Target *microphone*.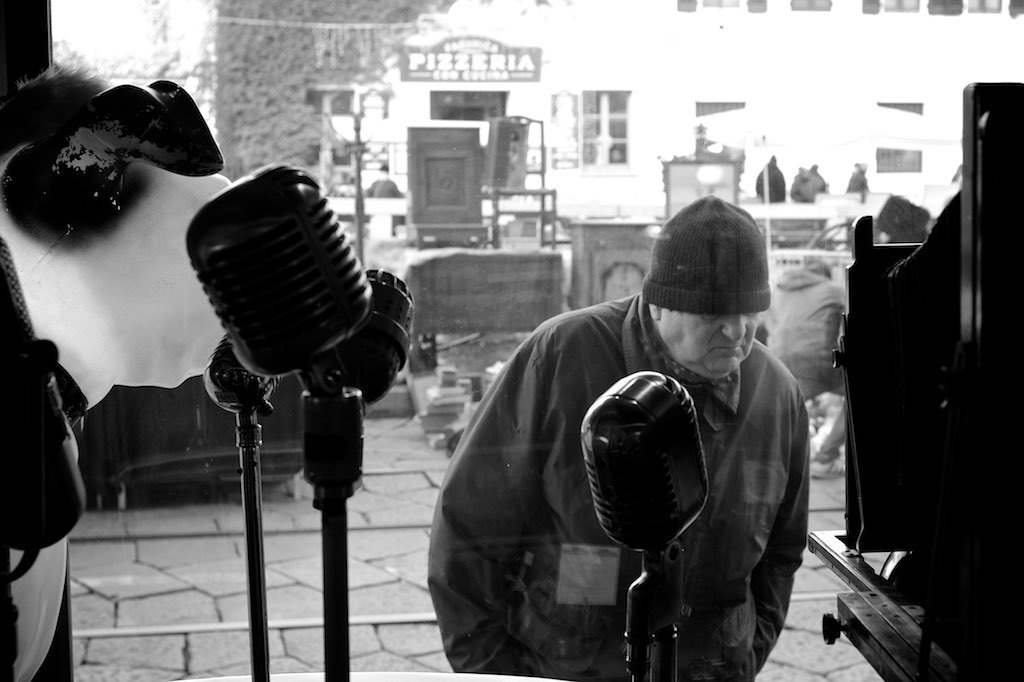
Target region: select_region(200, 330, 296, 428).
